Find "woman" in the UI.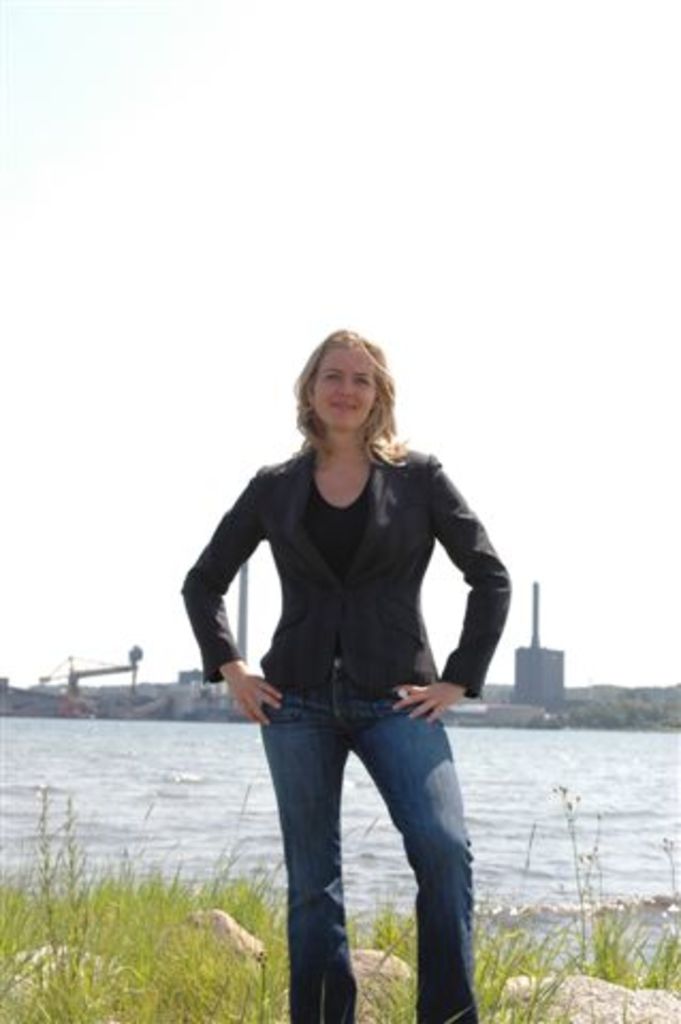
UI element at <box>171,318,523,998</box>.
